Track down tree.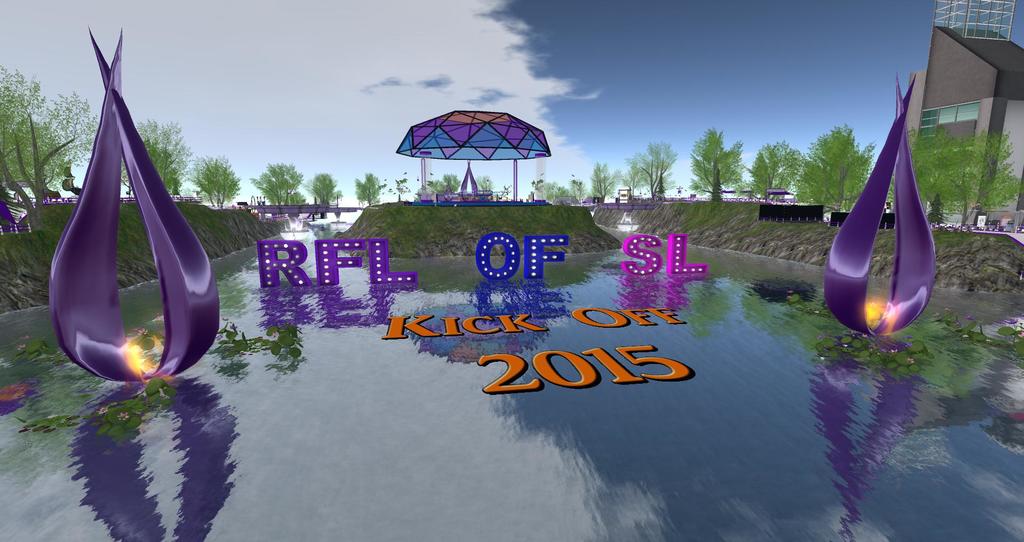
Tracked to detection(304, 175, 342, 217).
